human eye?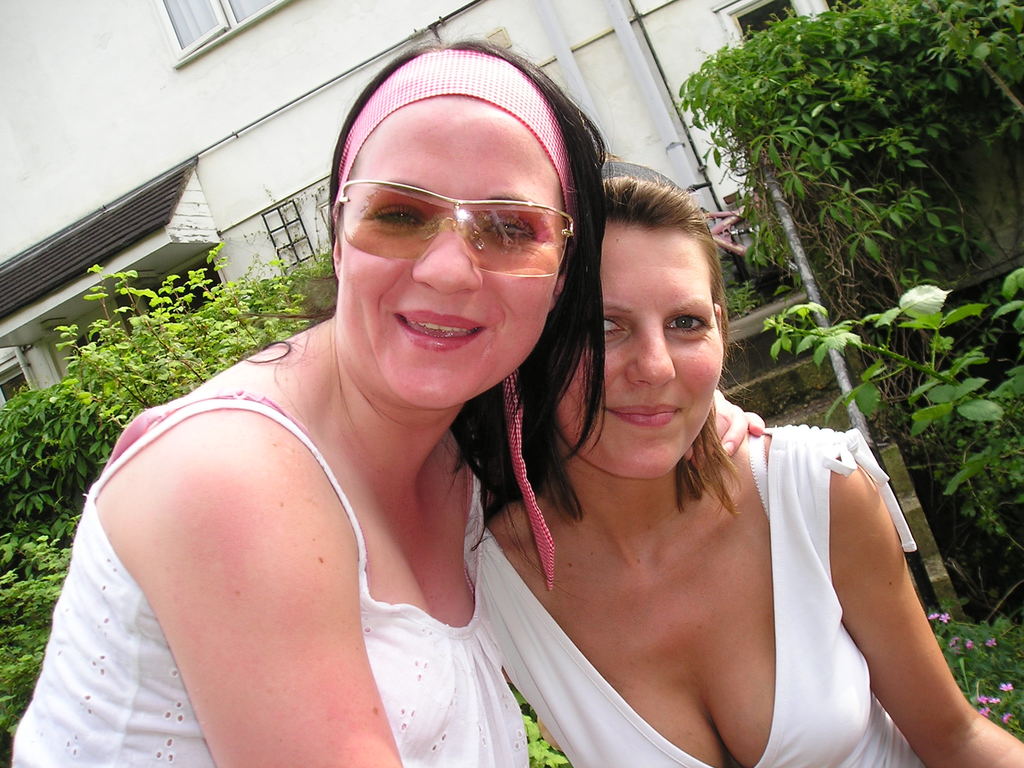
481,214,536,244
